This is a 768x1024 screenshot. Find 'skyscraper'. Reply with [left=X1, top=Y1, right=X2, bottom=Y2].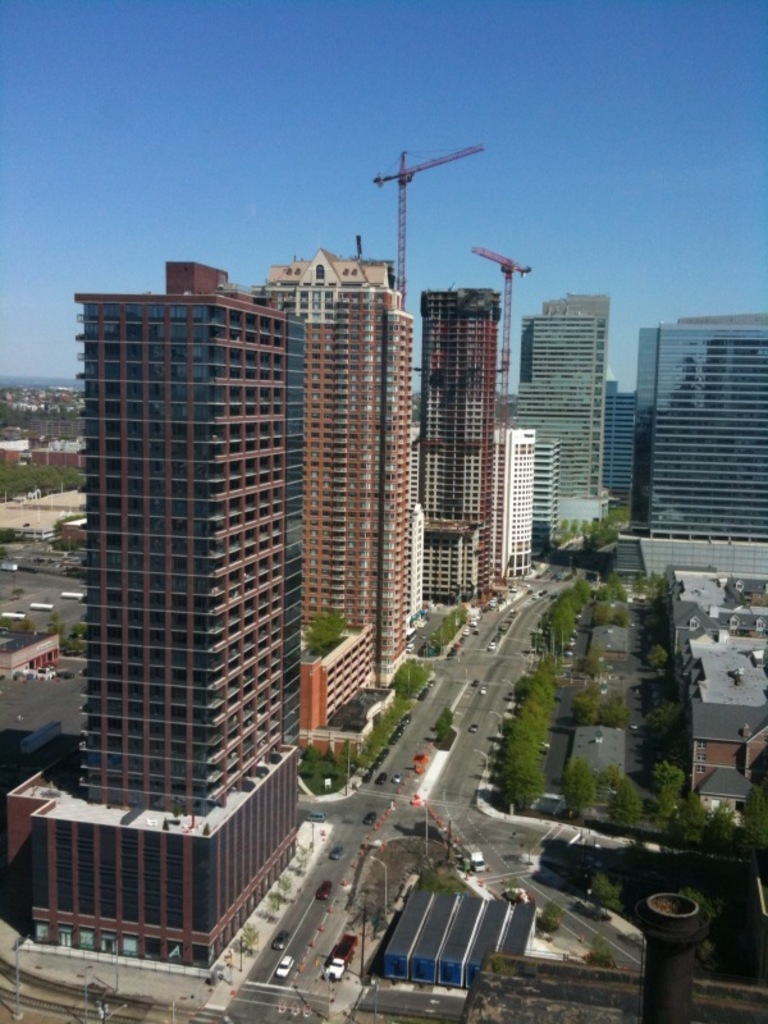
[left=236, top=239, right=428, bottom=736].
